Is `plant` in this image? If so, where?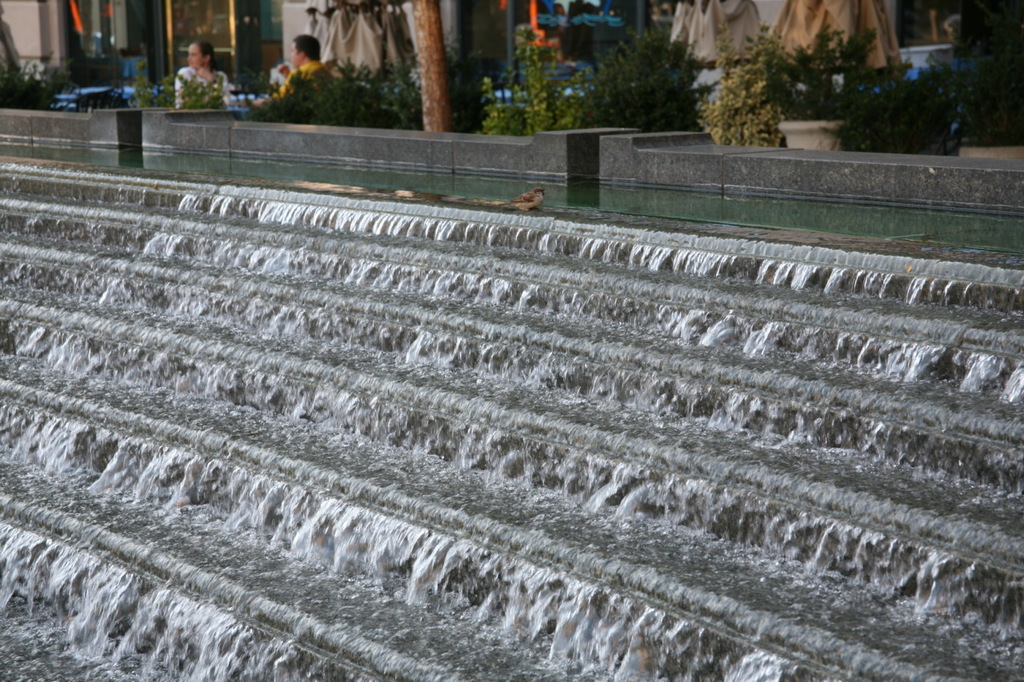
Yes, at bbox=(784, 17, 878, 121).
